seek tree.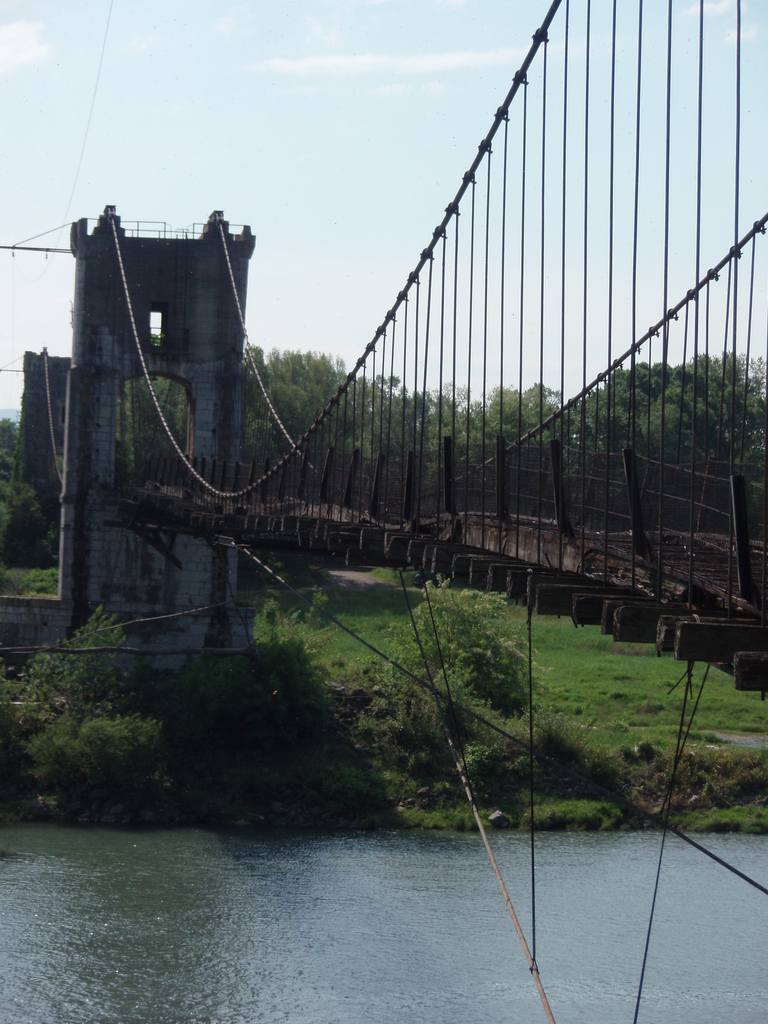
Rect(484, 381, 568, 451).
